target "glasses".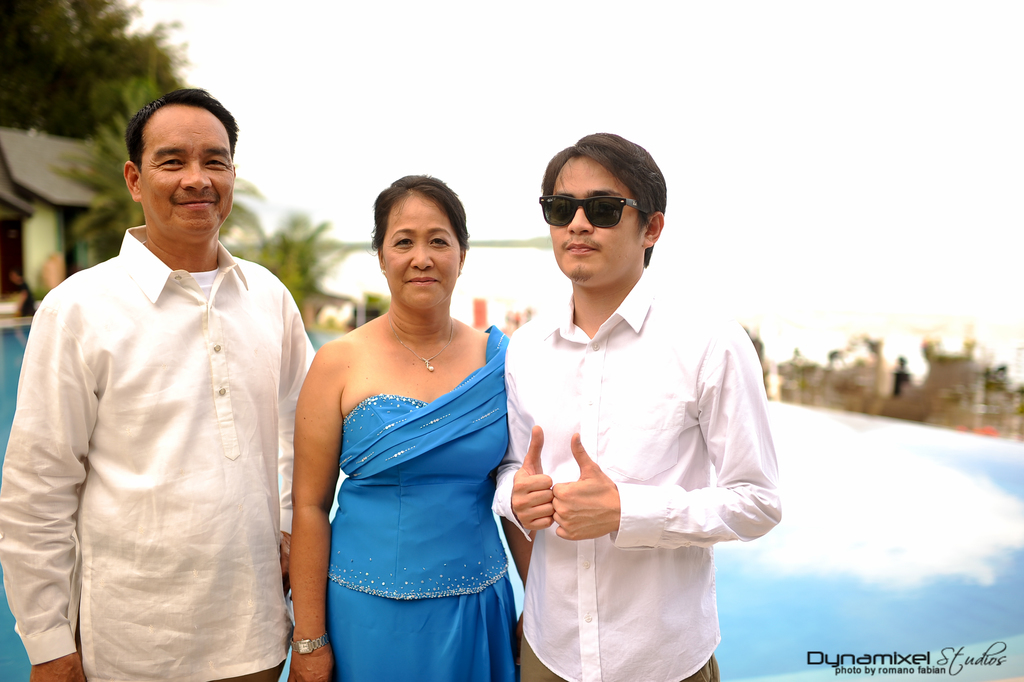
Target region: bbox=(533, 196, 644, 232).
